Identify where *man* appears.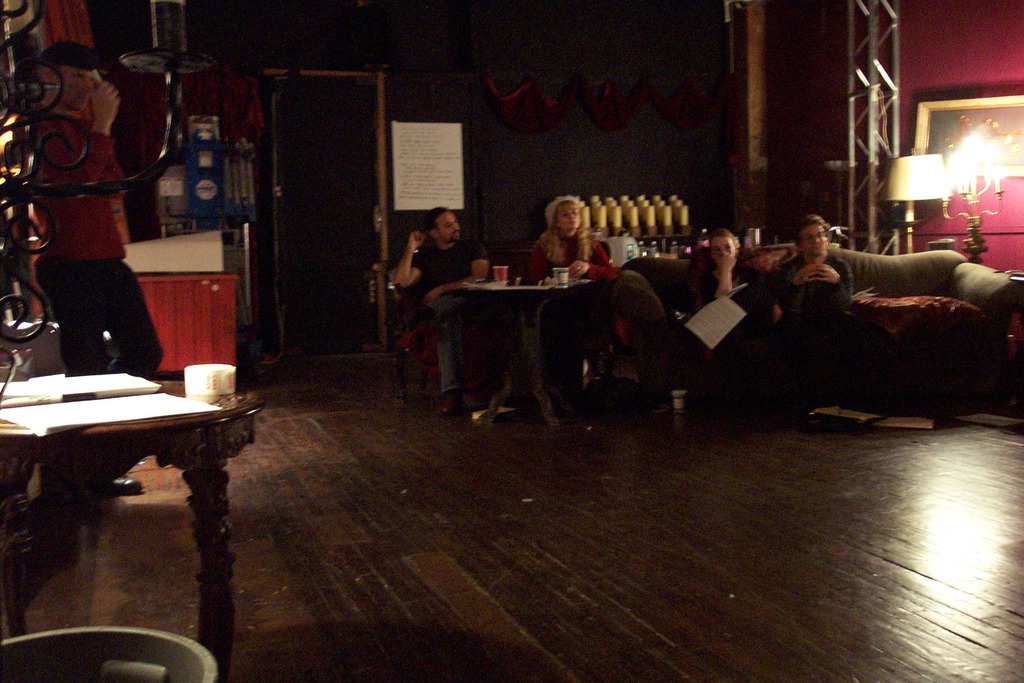
Appears at 756,215,880,342.
